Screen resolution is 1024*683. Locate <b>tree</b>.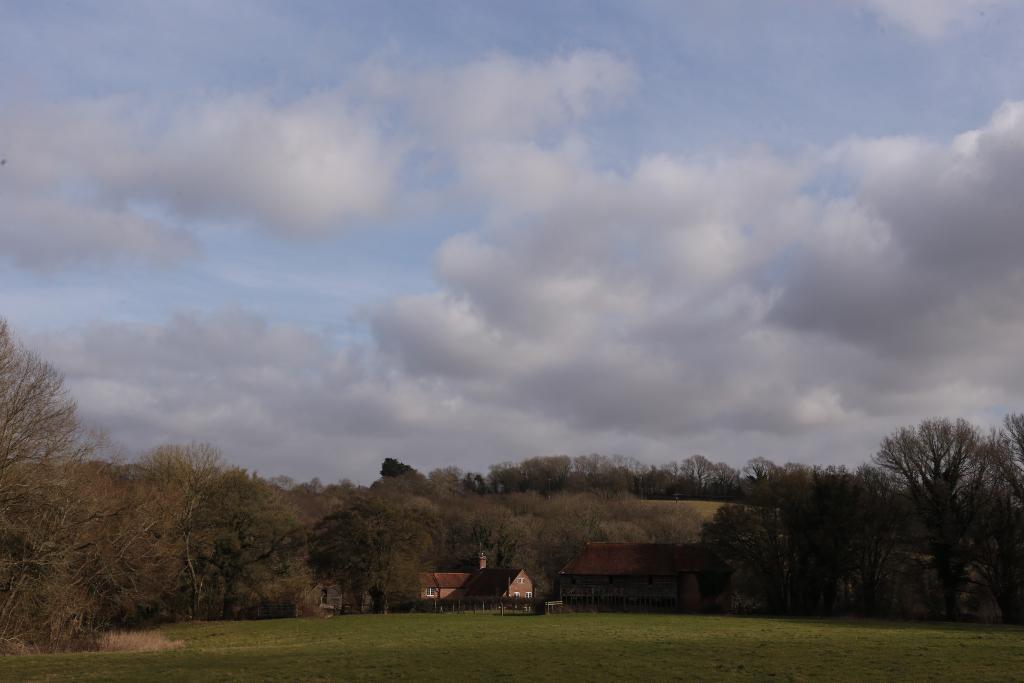
(x1=141, y1=441, x2=249, y2=619).
